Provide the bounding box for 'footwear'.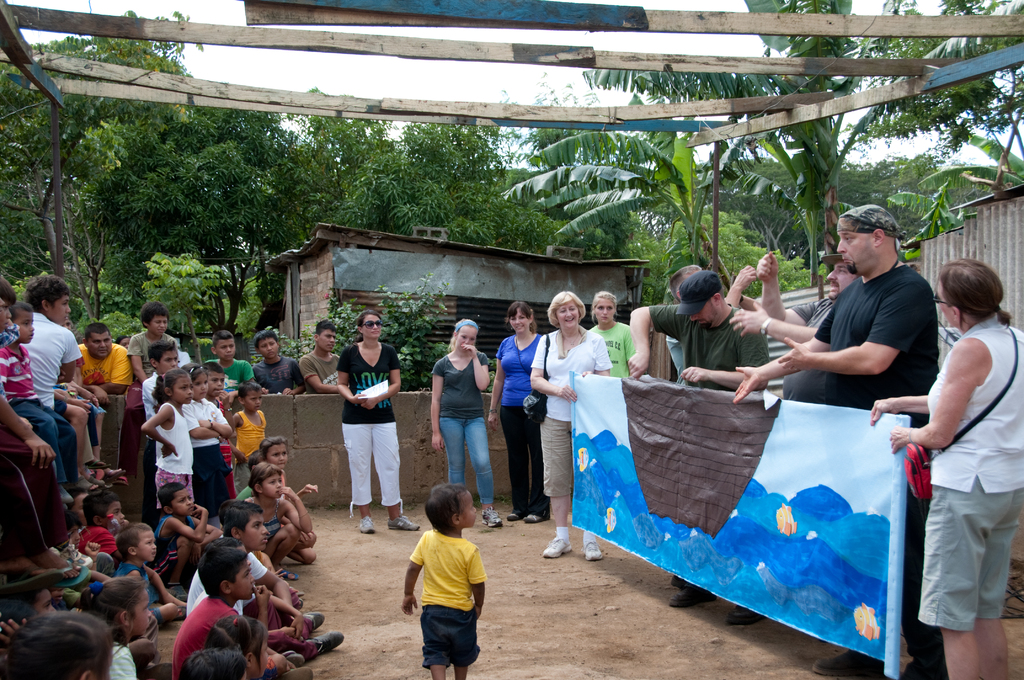
[x1=814, y1=648, x2=863, y2=670].
